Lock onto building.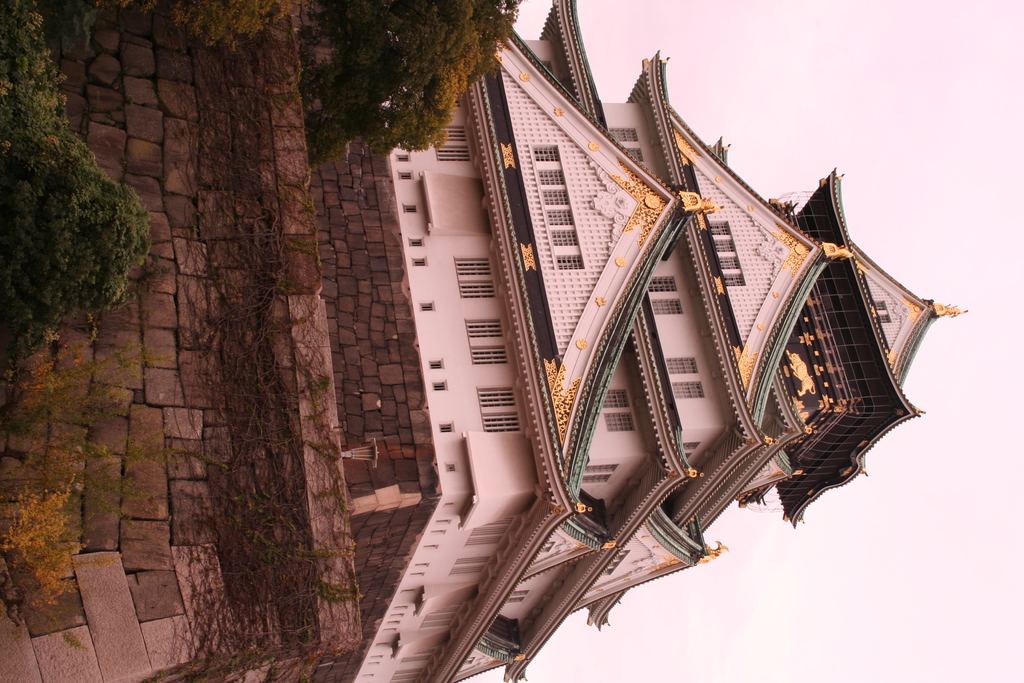
Locked: region(252, 0, 967, 682).
